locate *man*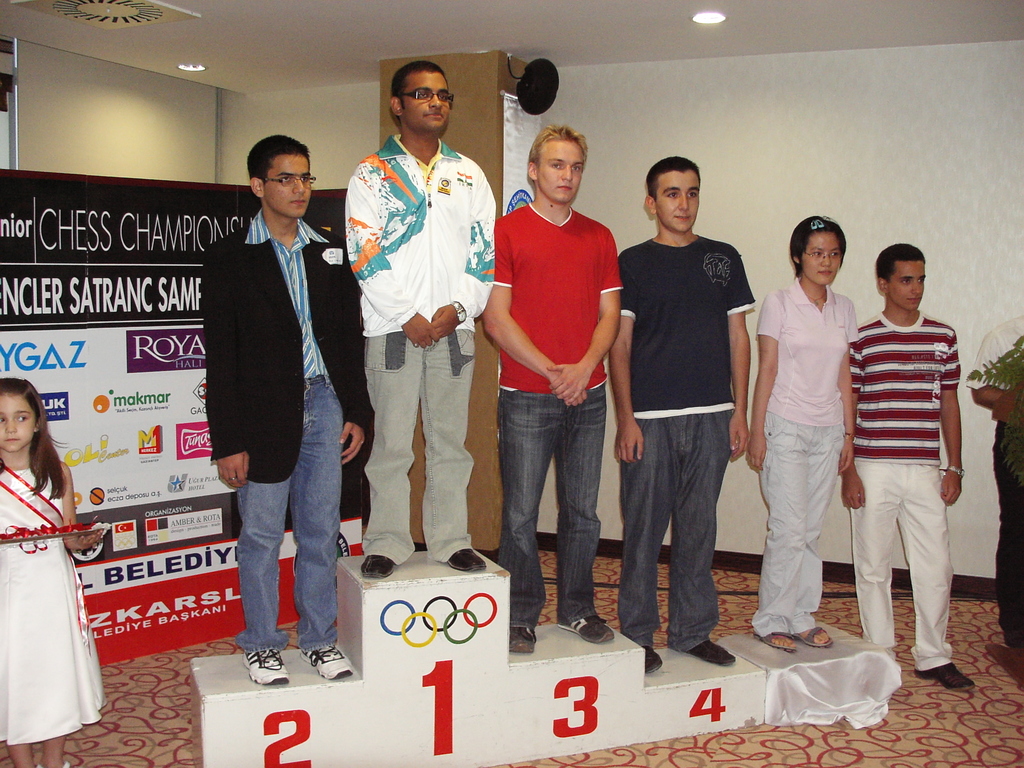
BBox(844, 241, 970, 695)
